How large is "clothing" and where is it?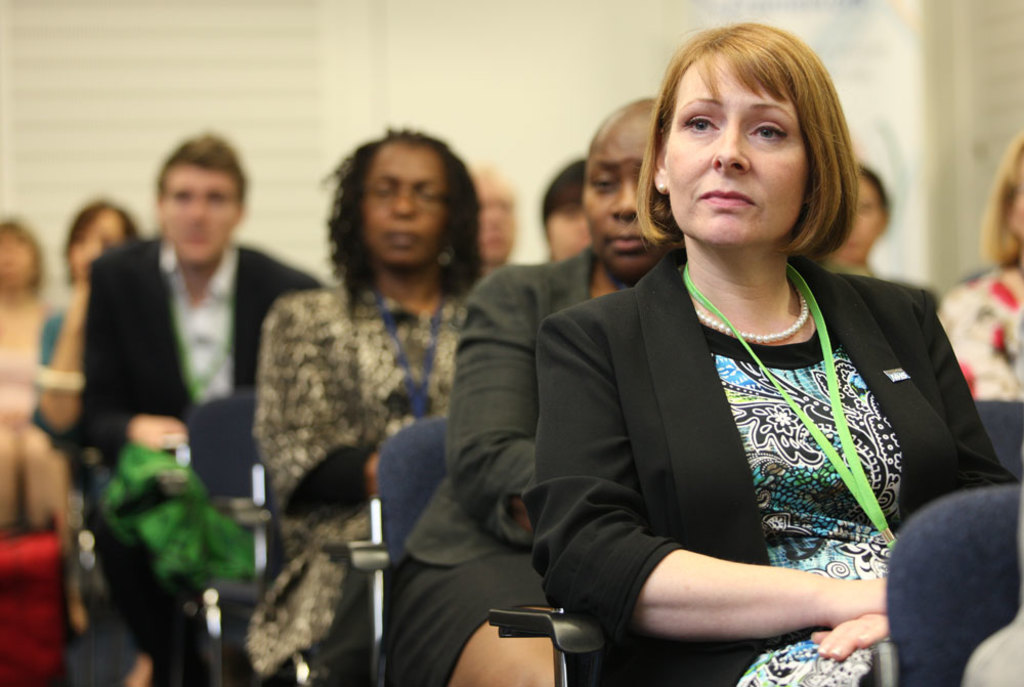
Bounding box: locate(524, 245, 1023, 686).
